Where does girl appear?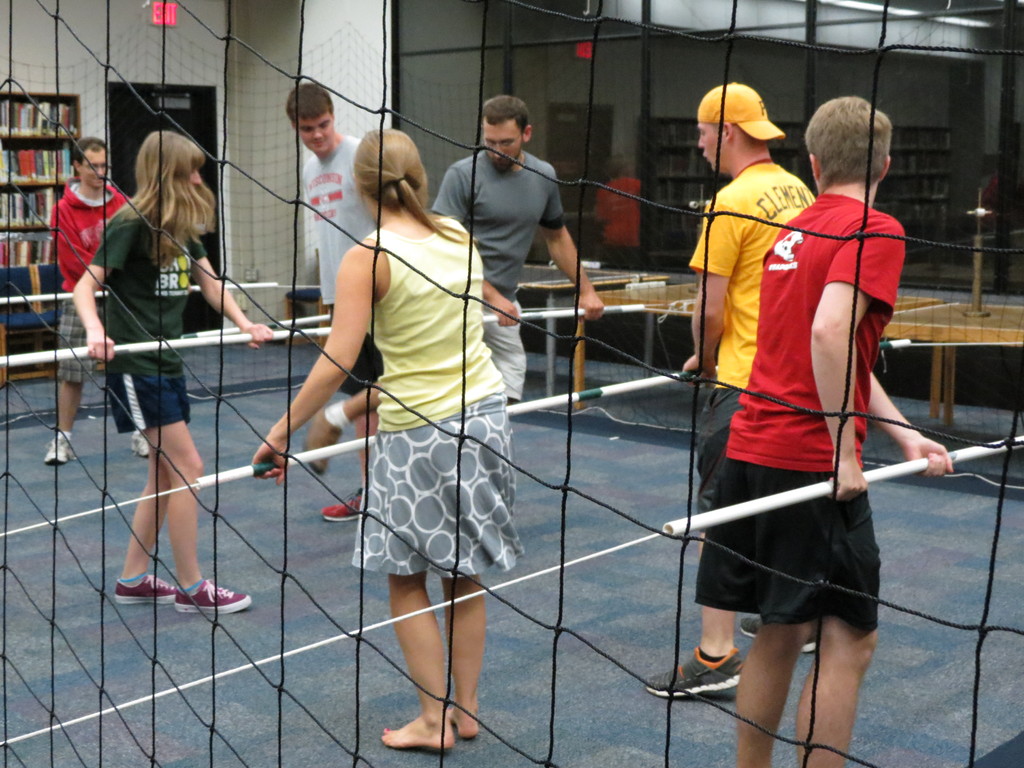
Appears at [73,132,275,617].
